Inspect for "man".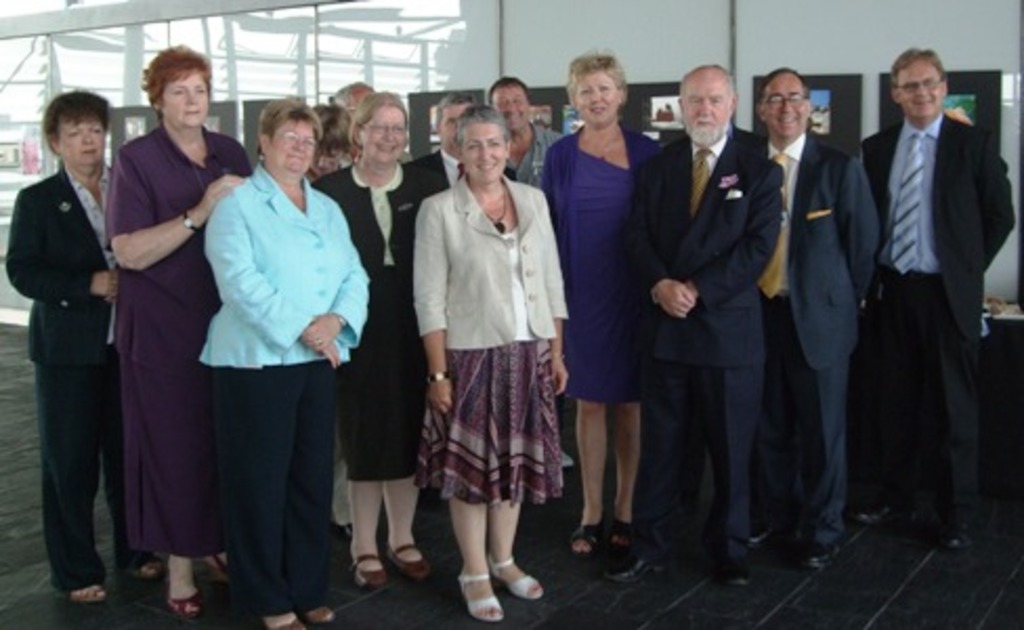
Inspection: <box>739,55,888,573</box>.
